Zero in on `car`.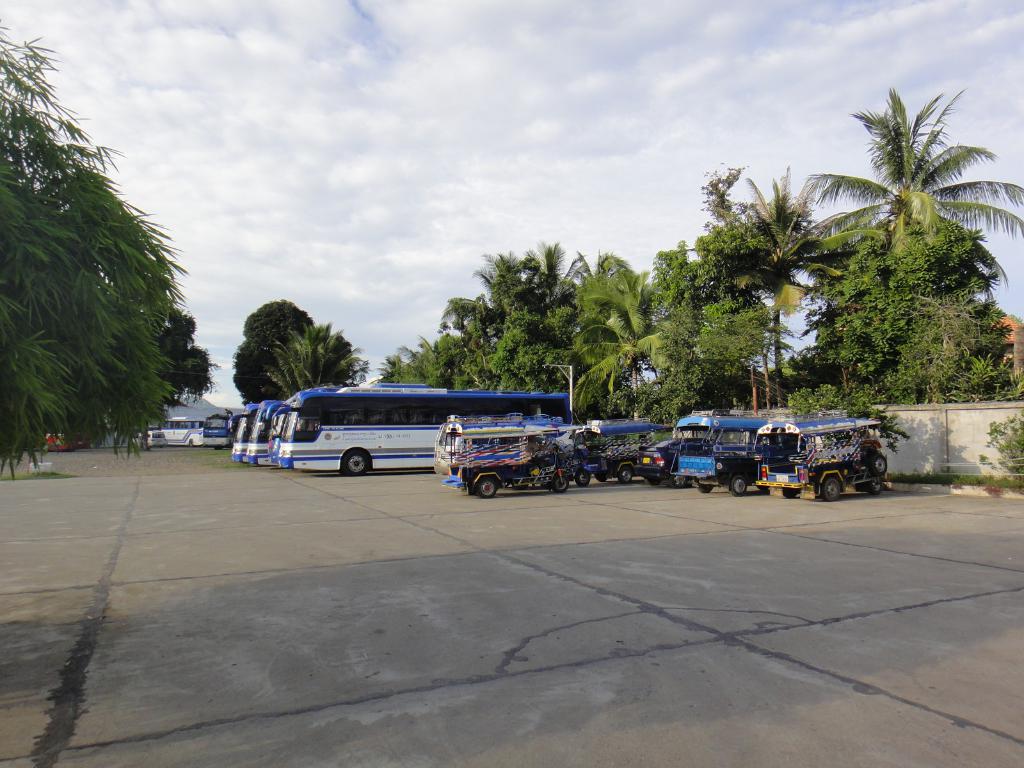
Zeroed in: <region>126, 433, 168, 447</region>.
